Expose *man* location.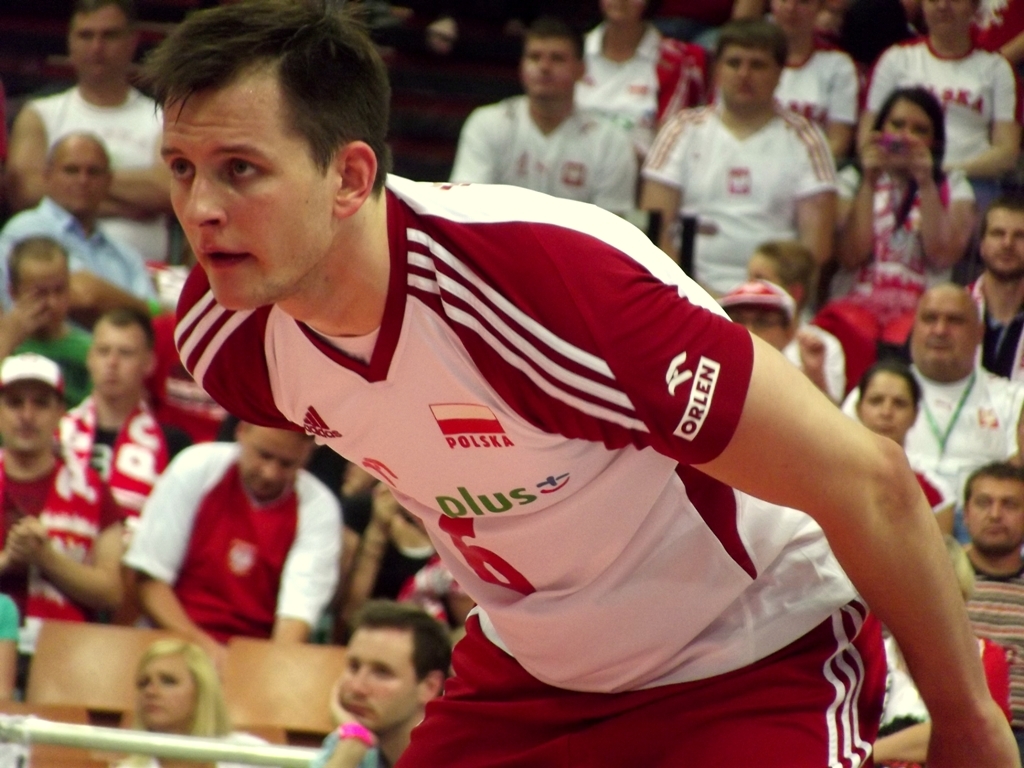
Exposed at <bbox>0, 225, 105, 396</bbox>.
